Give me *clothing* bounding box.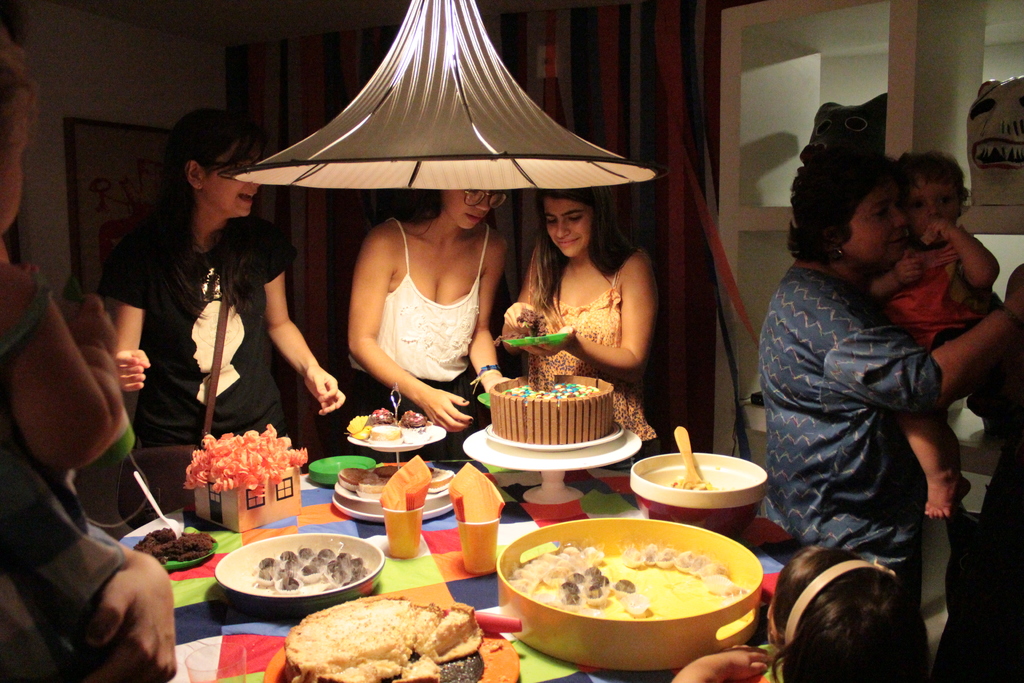
detection(931, 352, 1023, 682).
